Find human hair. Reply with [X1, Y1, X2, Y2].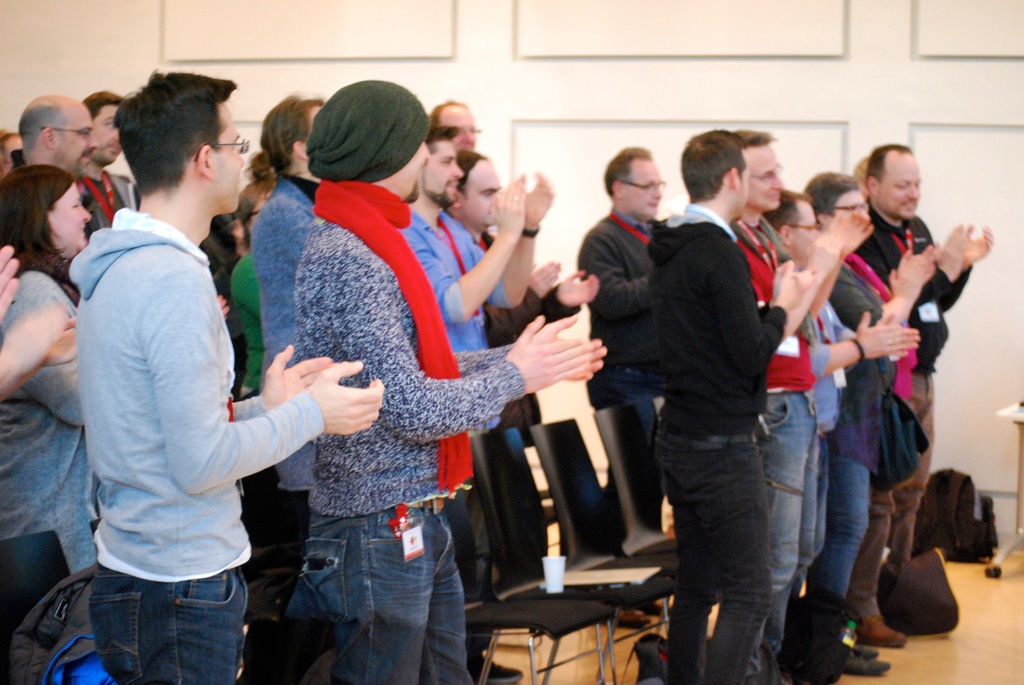
[763, 191, 811, 238].
